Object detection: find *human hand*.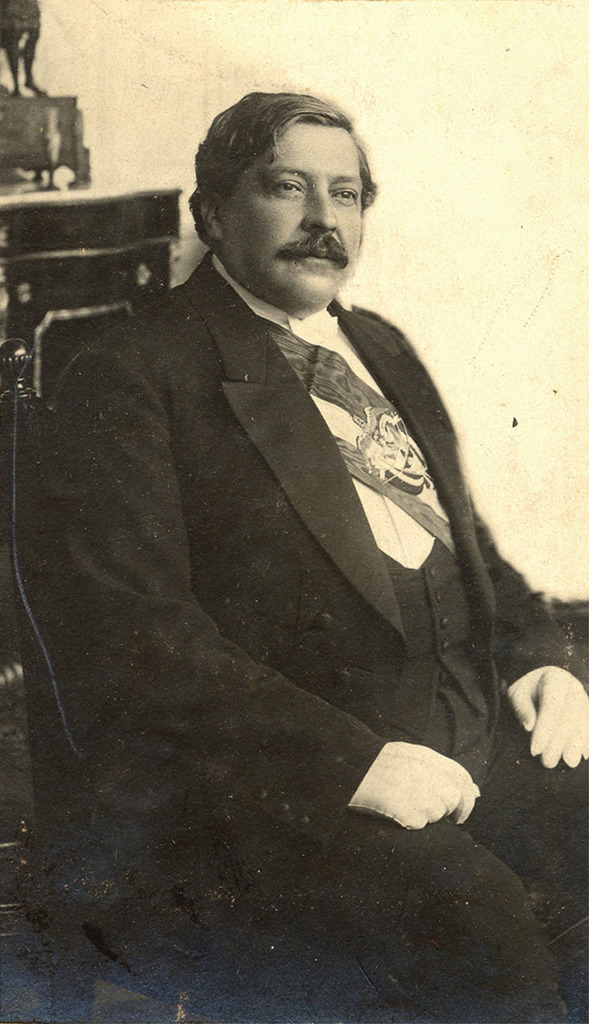
bbox(351, 739, 482, 835).
